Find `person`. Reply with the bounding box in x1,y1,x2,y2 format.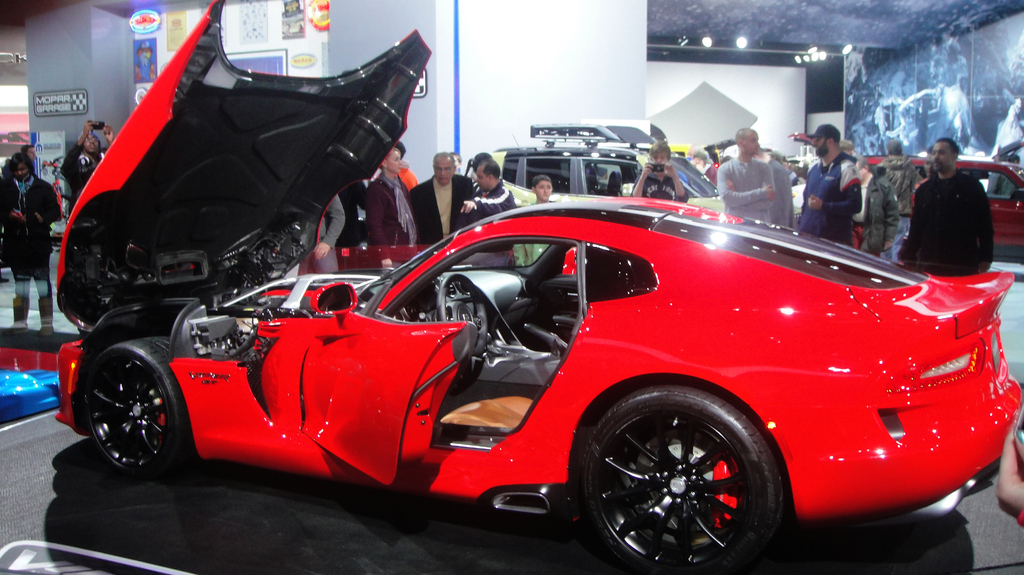
908,125,998,281.
